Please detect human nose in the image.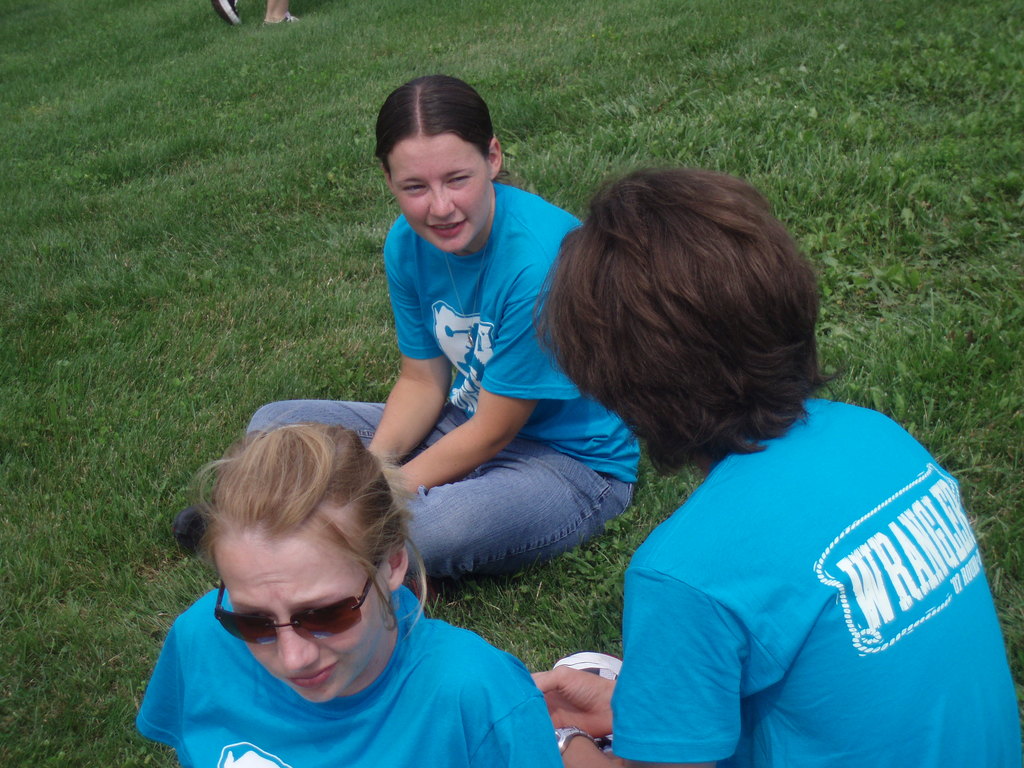
[left=278, top=620, right=319, bottom=672].
